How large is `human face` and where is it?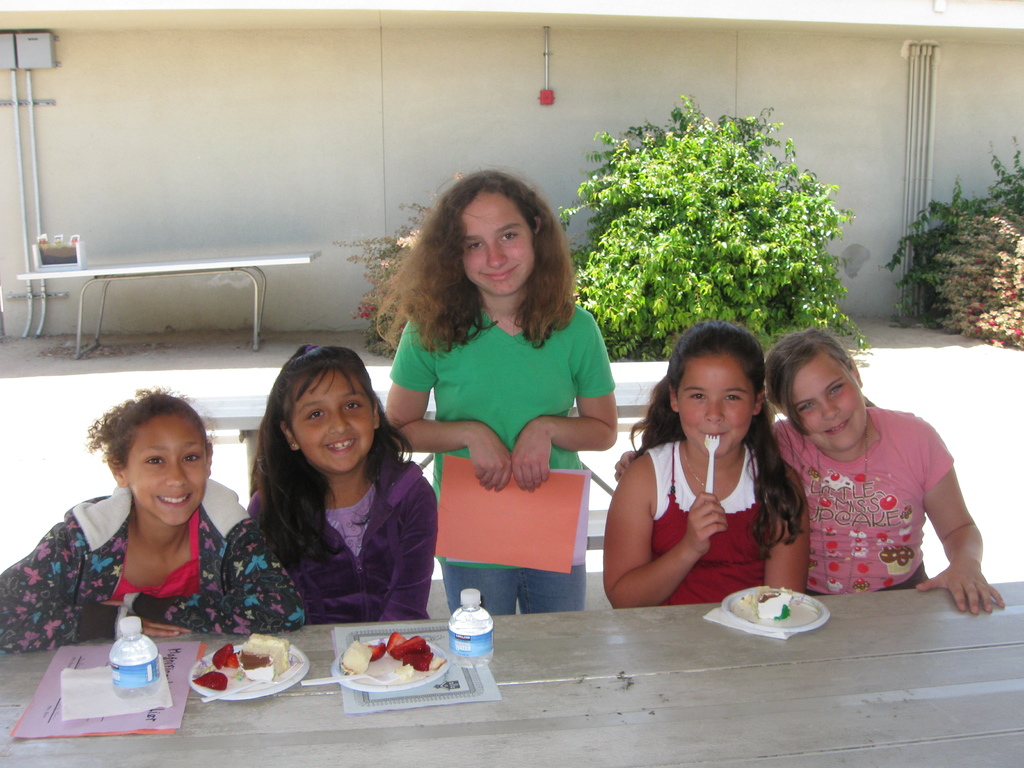
Bounding box: rect(128, 417, 206, 526).
